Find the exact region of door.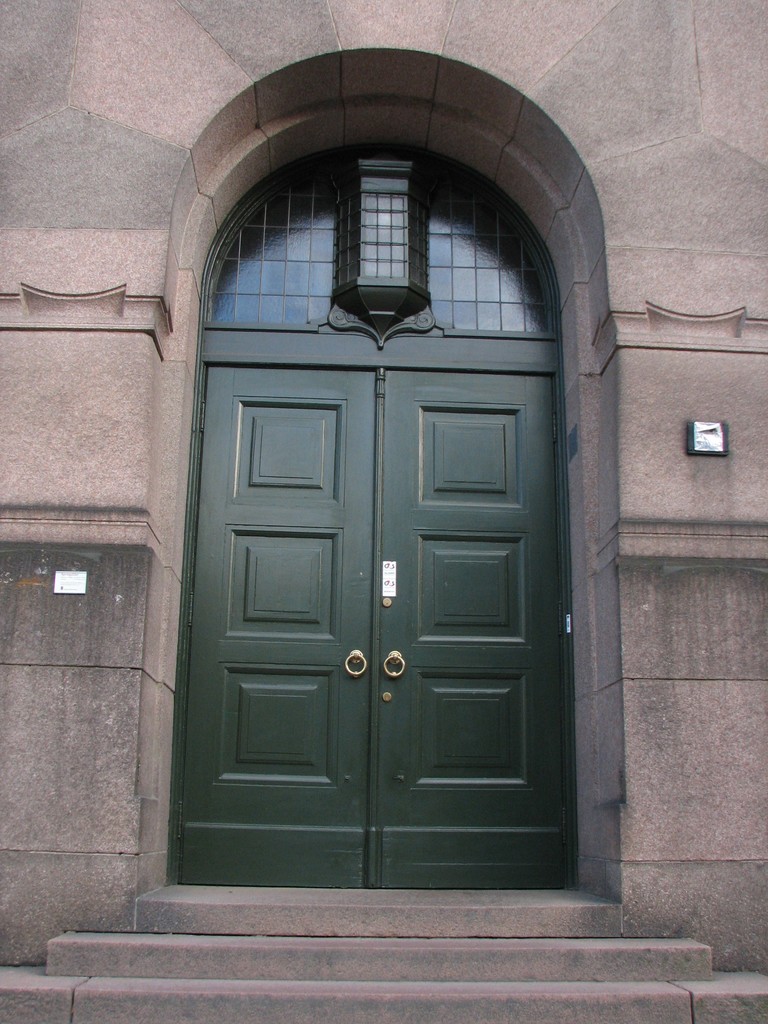
Exact region: region(170, 191, 574, 913).
